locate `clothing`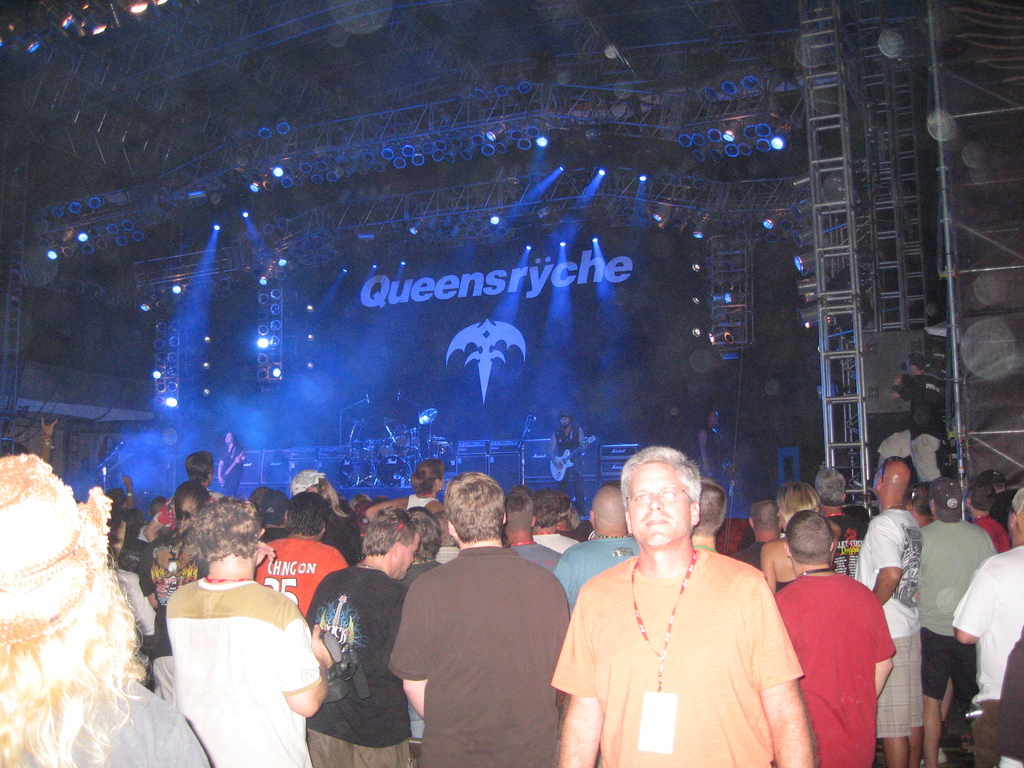
box(161, 566, 324, 767)
